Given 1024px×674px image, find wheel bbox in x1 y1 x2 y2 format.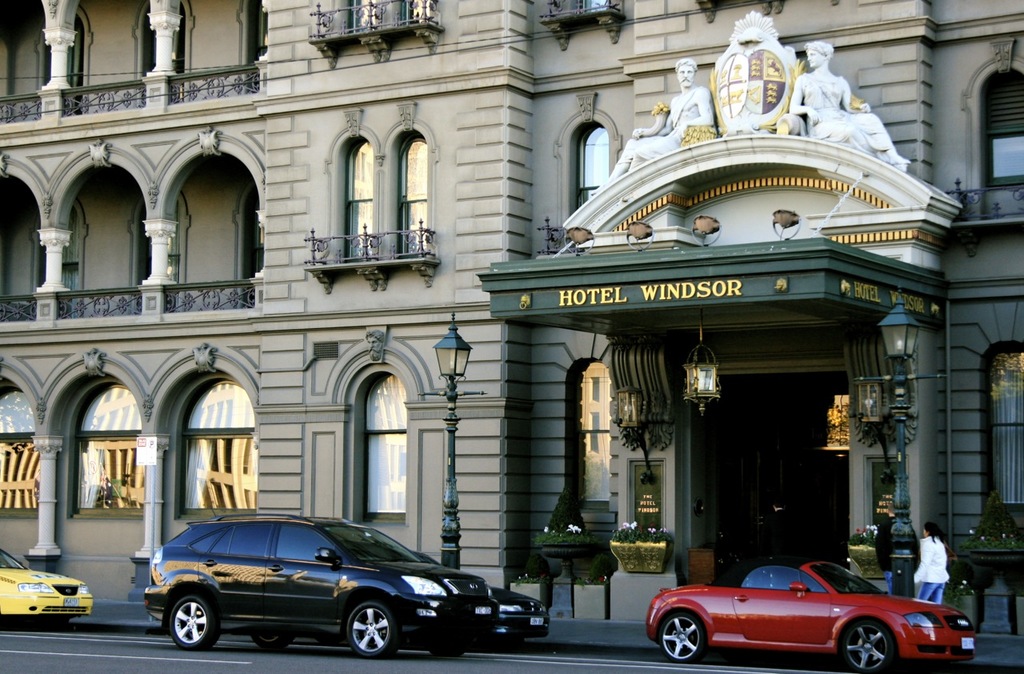
254 630 295 656.
